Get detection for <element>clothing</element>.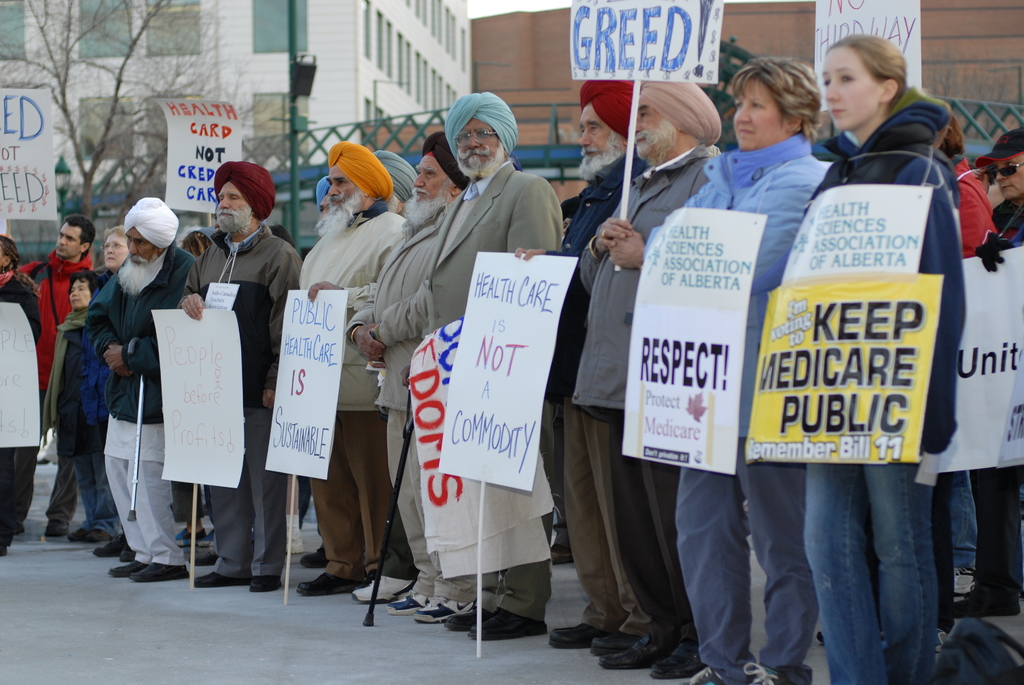
Detection: crop(556, 133, 735, 668).
